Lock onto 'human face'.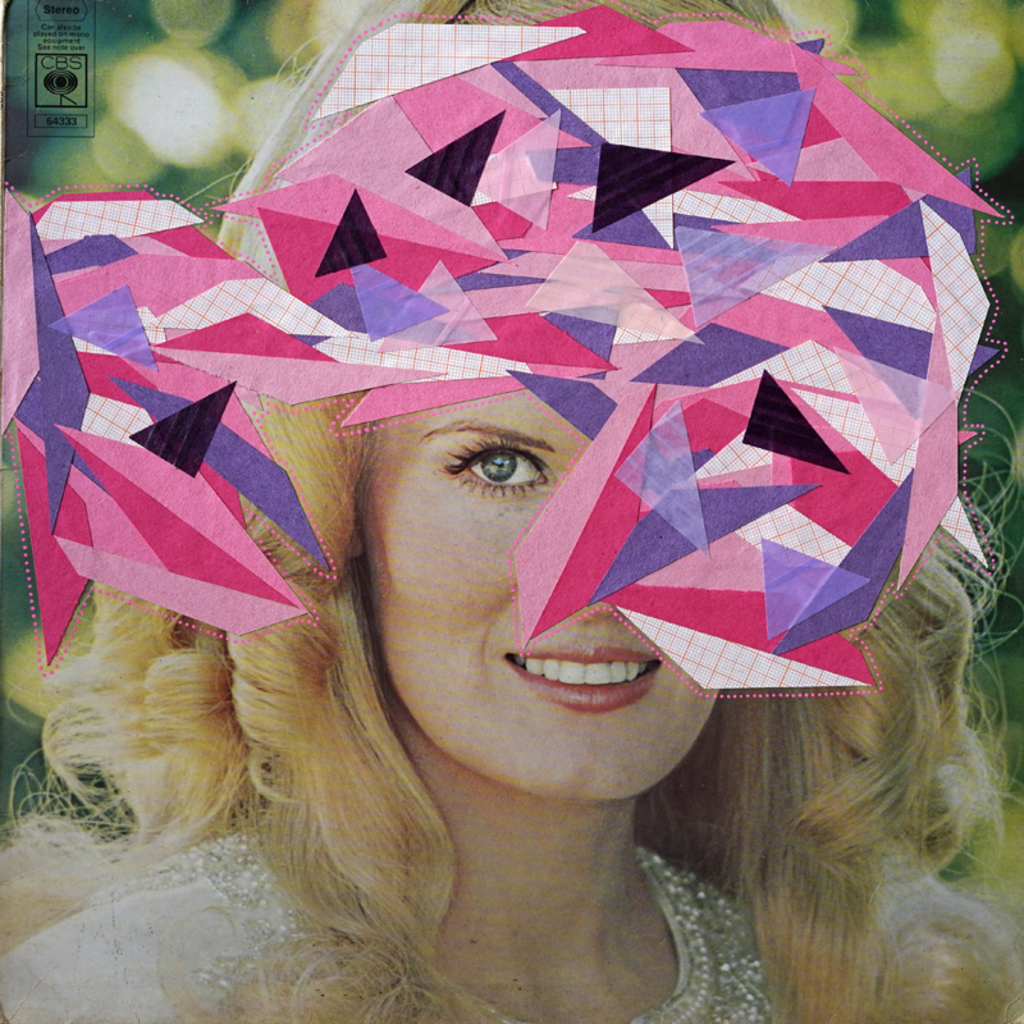
Locked: region(362, 397, 721, 805).
